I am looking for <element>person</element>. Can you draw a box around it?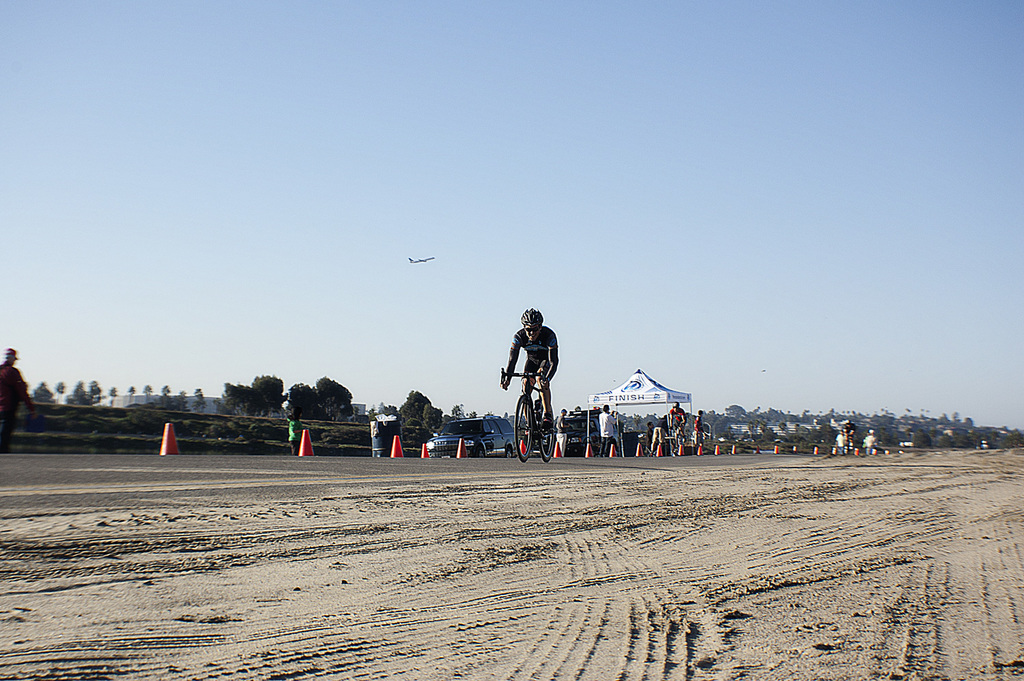
Sure, the bounding box is (x1=0, y1=346, x2=33, y2=447).
